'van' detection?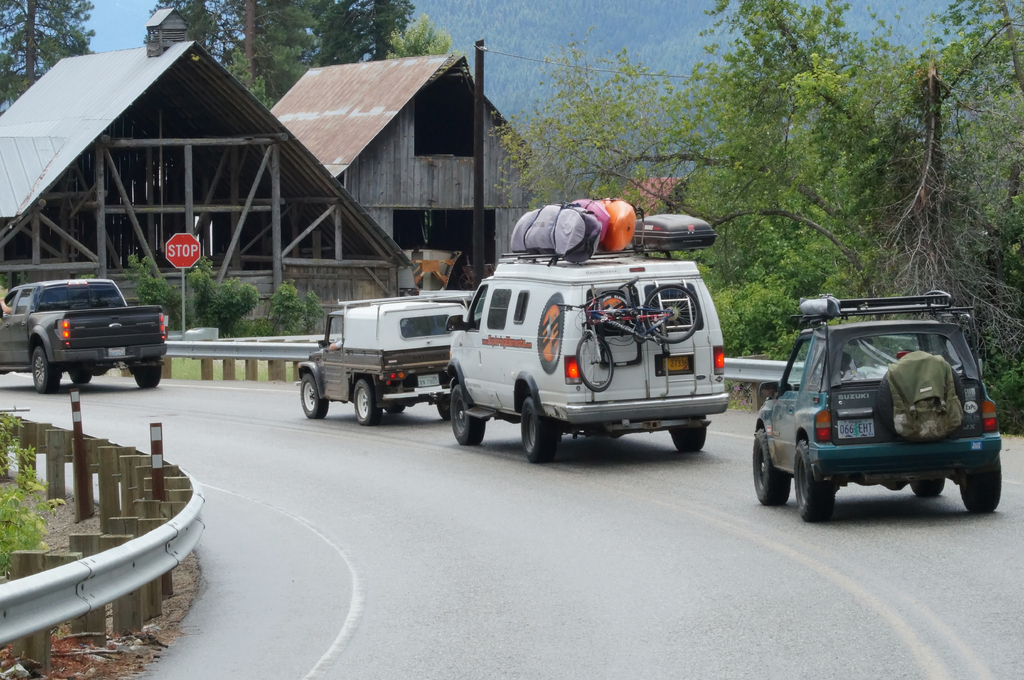
<bbox>444, 241, 733, 465</bbox>
